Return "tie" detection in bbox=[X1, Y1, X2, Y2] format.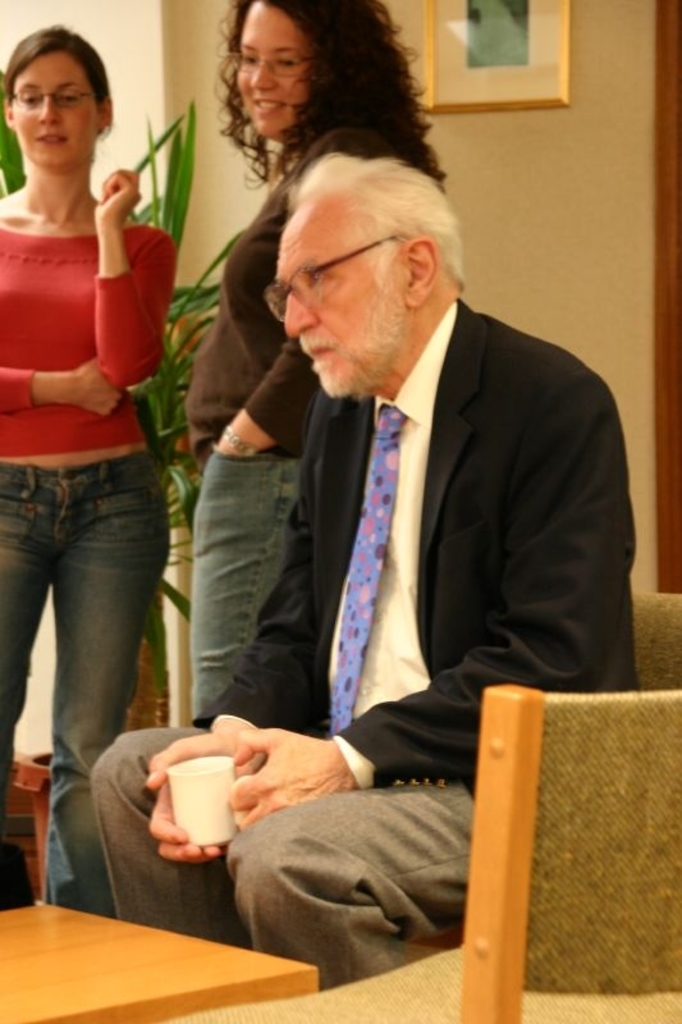
bbox=[325, 402, 406, 732].
